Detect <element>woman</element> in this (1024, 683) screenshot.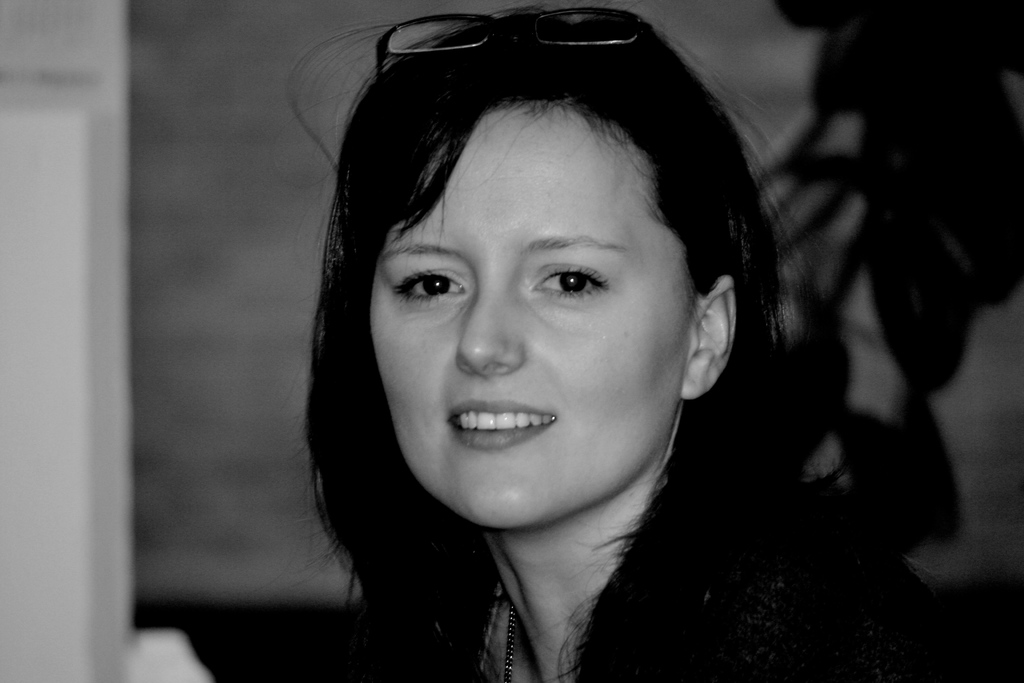
Detection: <bbox>225, 10, 887, 670</bbox>.
